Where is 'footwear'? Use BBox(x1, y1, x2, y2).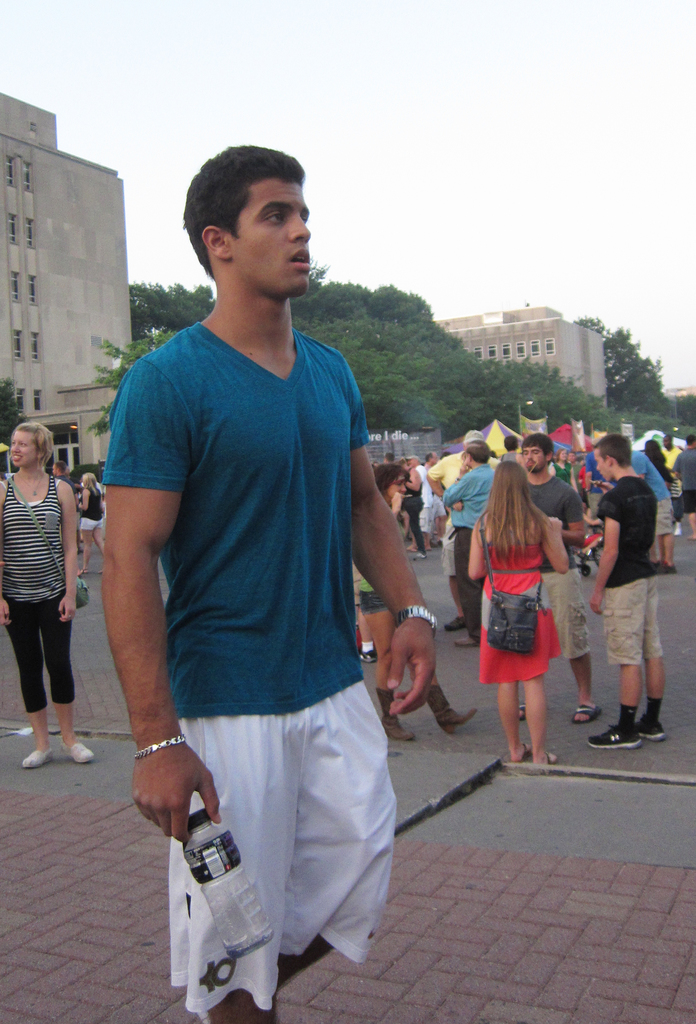
BBox(442, 616, 471, 630).
